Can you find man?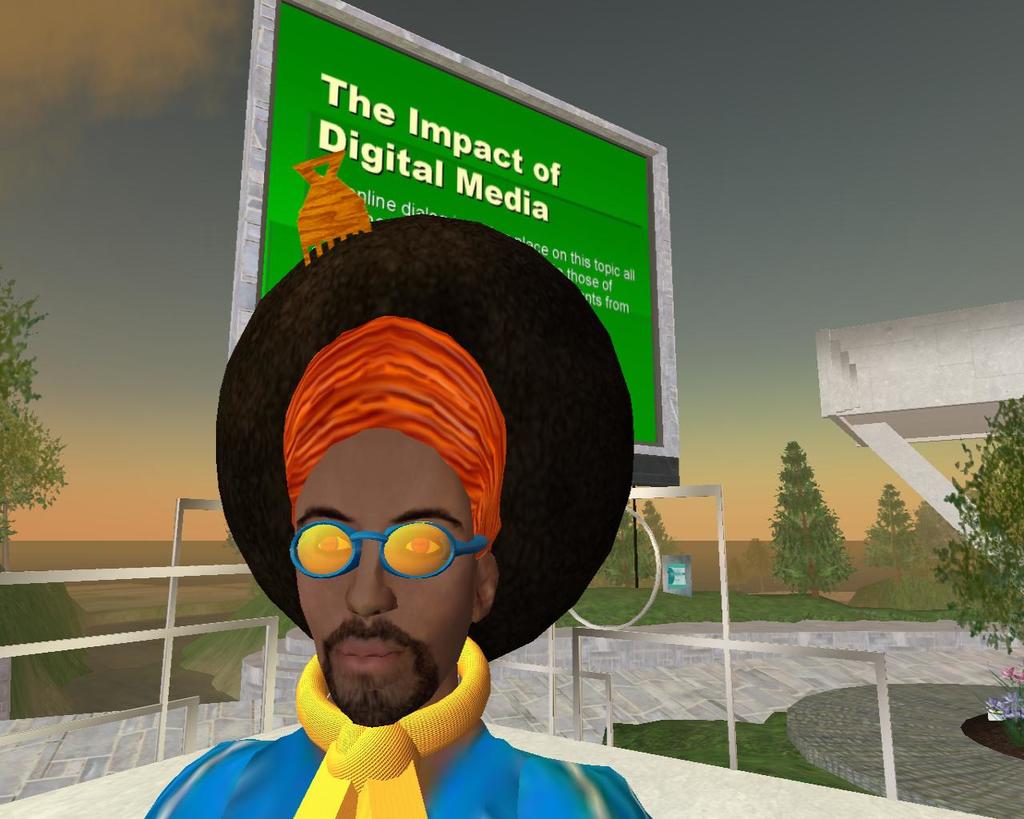
Yes, bounding box: bbox=(163, 156, 666, 818).
